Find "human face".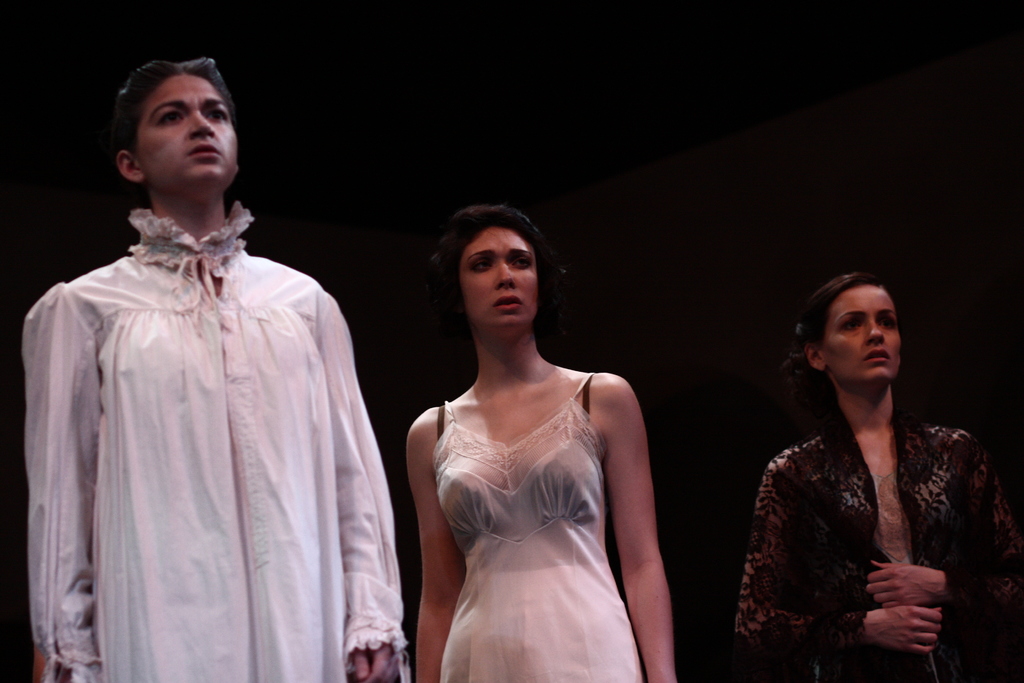
crop(824, 284, 901, 387).
